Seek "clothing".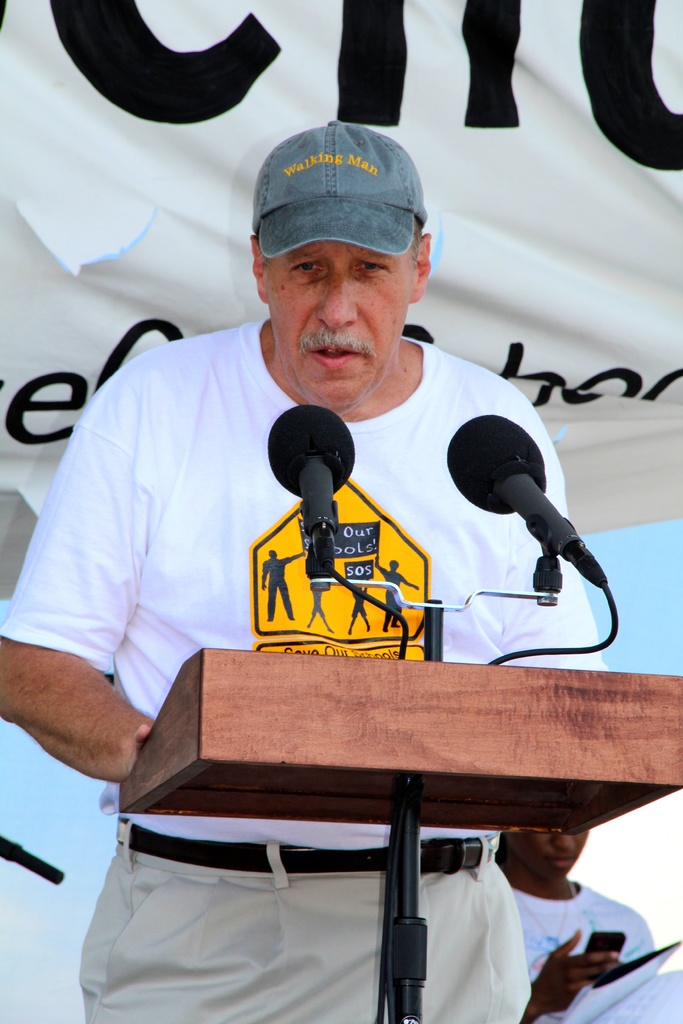
{"left": 518, "top": 884, "right": 682, "bottom": 1023}.
